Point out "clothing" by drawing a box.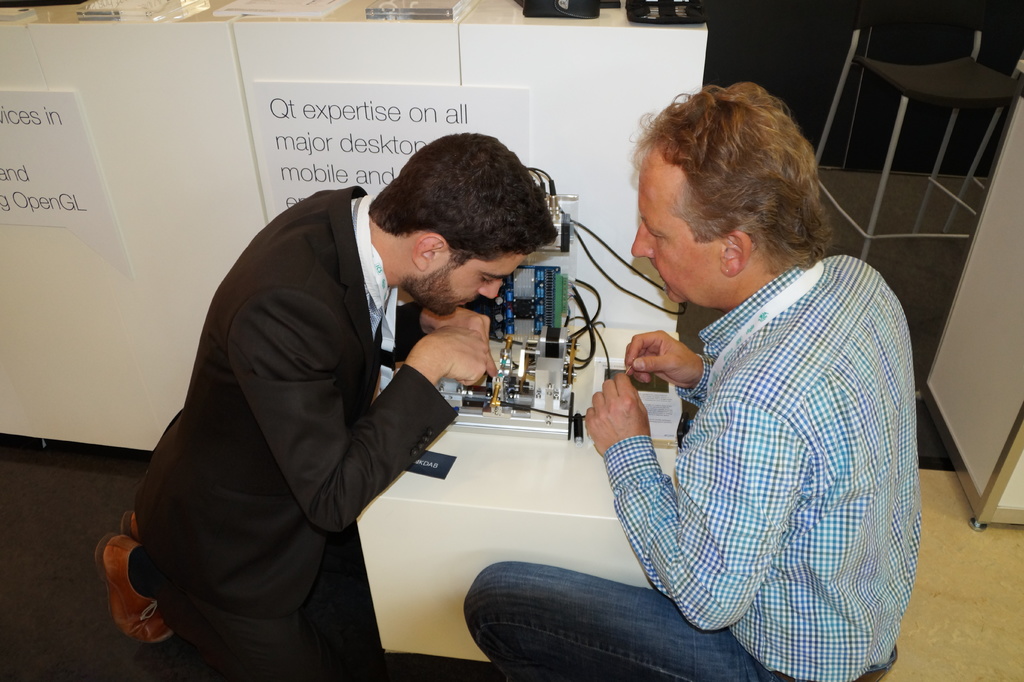
<region>613, 179, 938, 681</region>.
